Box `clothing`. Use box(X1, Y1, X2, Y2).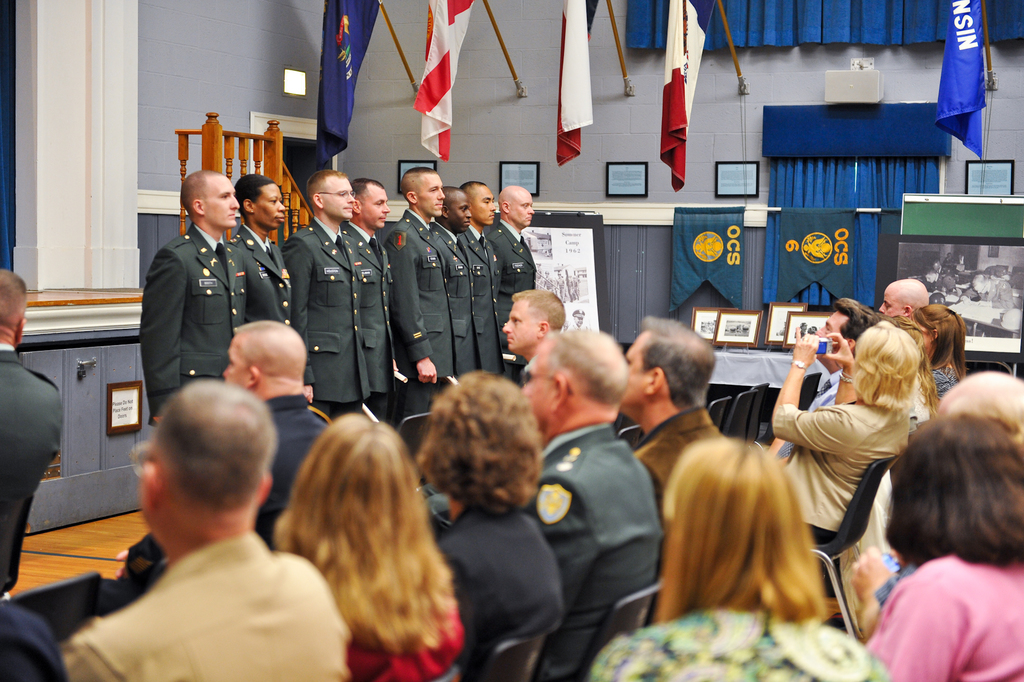
box(251, 393, 326, 552).
